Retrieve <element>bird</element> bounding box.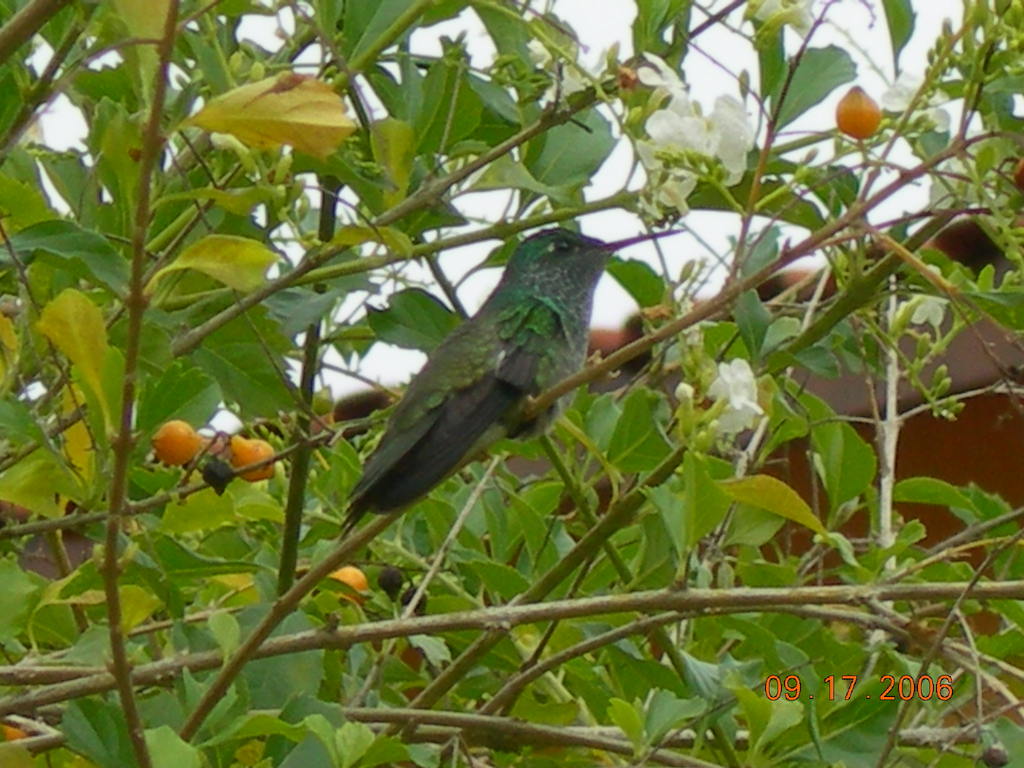
Bounding box: 324:206:699:561.
